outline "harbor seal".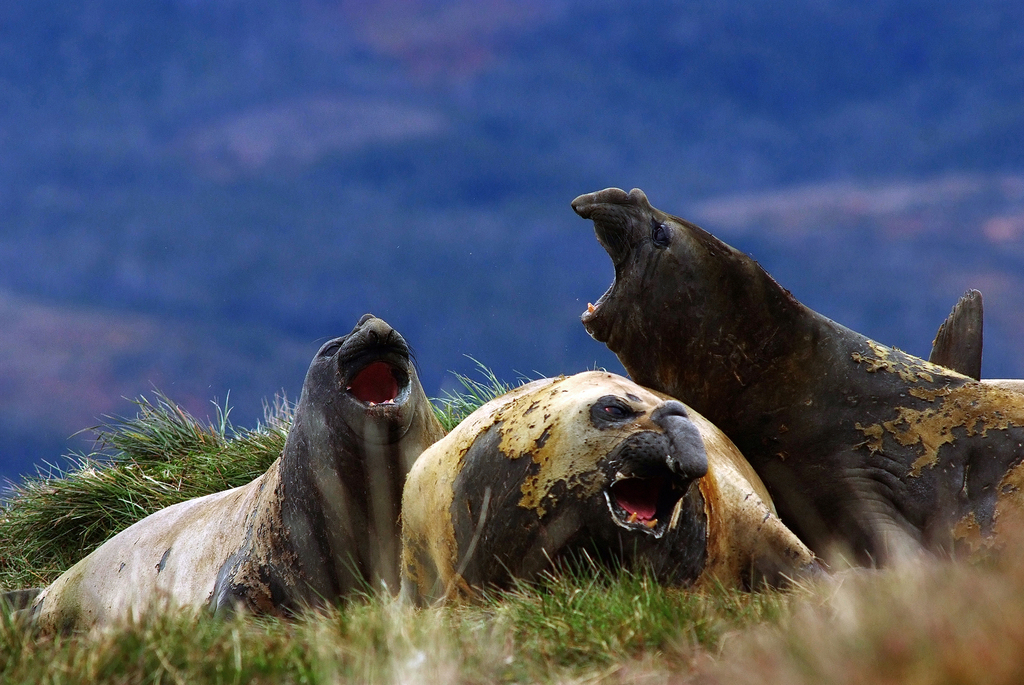
Outline: [x1=415, y1=367, x2=801, y2=615].
